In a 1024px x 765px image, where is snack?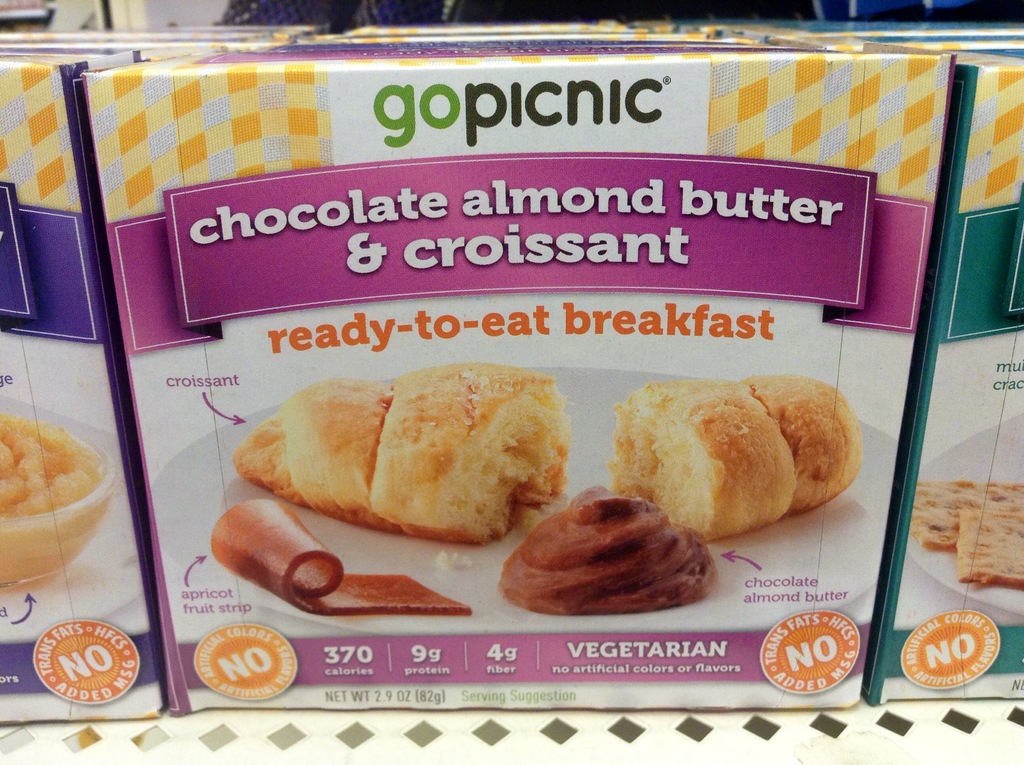
crop(19, 15, 1015, 760).
